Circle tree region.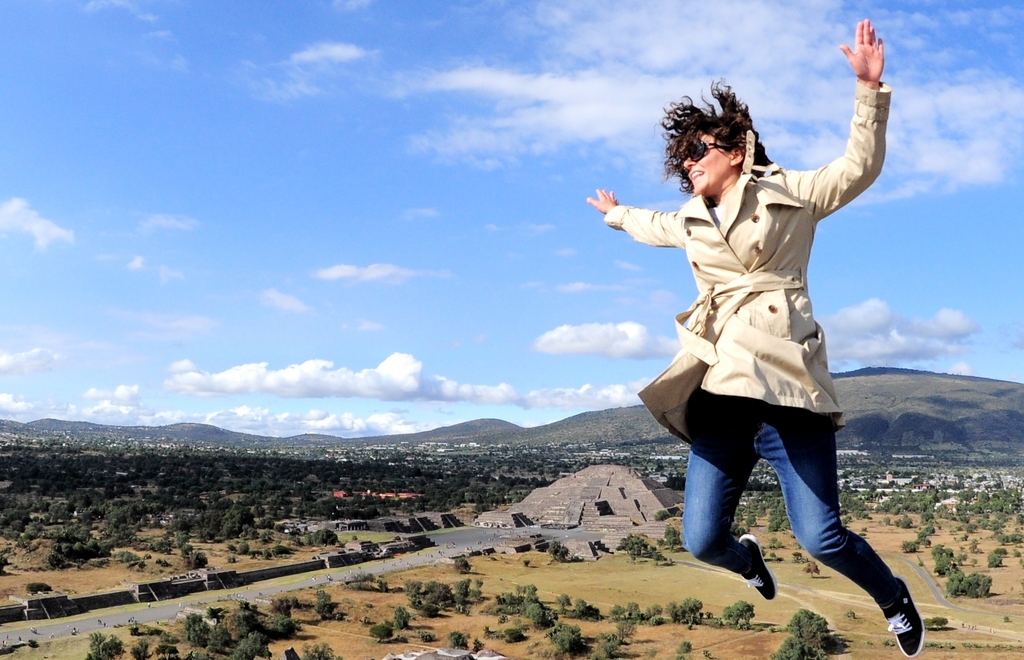
Region: 720/595/755/628.
